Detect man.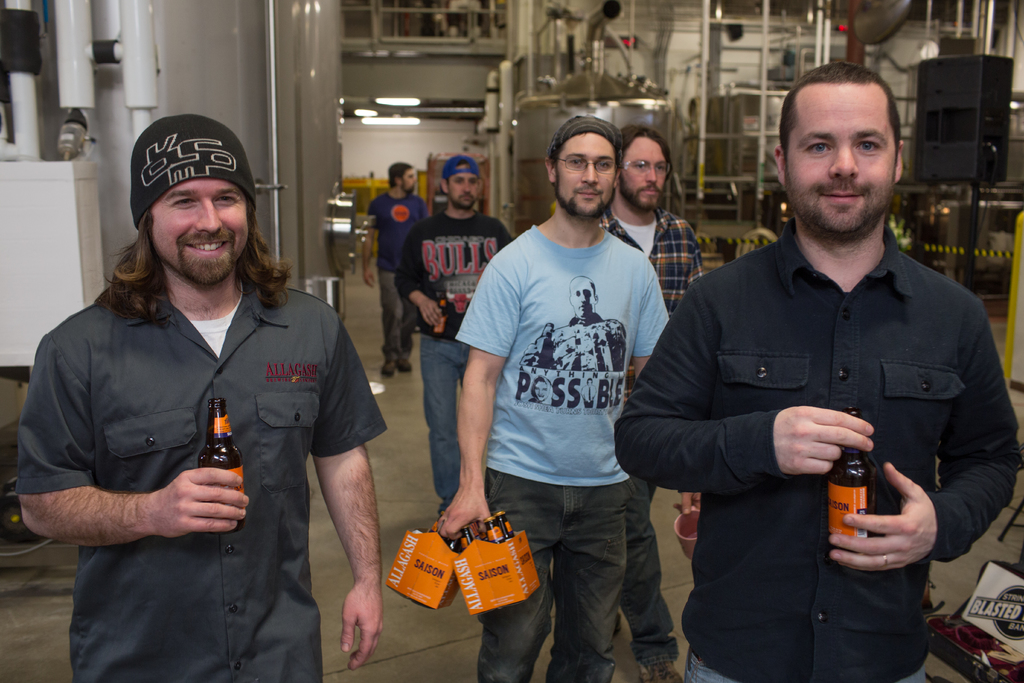
Detected at [358, 162, 420, 384].
